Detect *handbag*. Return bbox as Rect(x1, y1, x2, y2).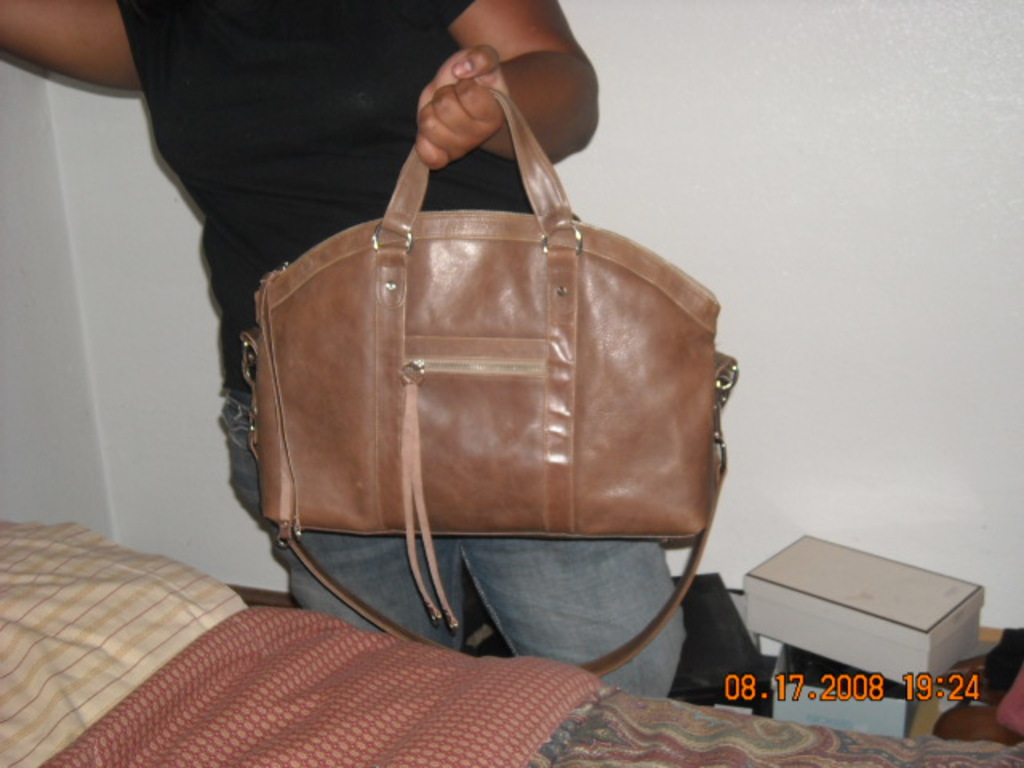
Rect(245, 85, 738, 678).
